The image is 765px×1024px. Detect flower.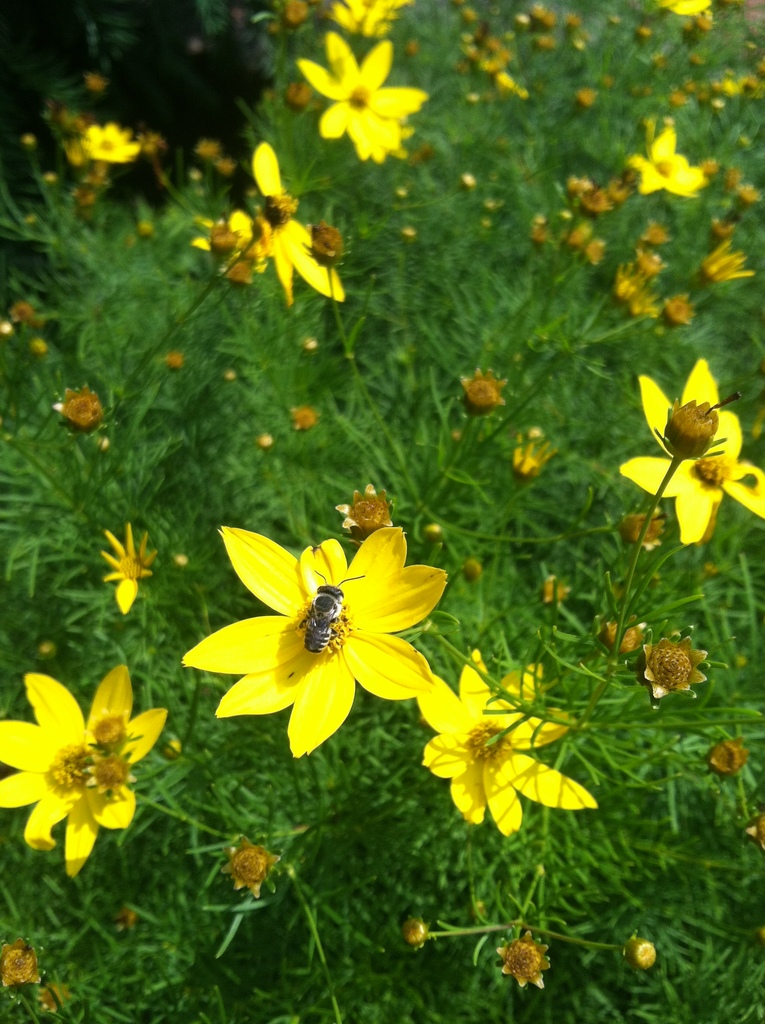
Detection: 238:139:350:303.
